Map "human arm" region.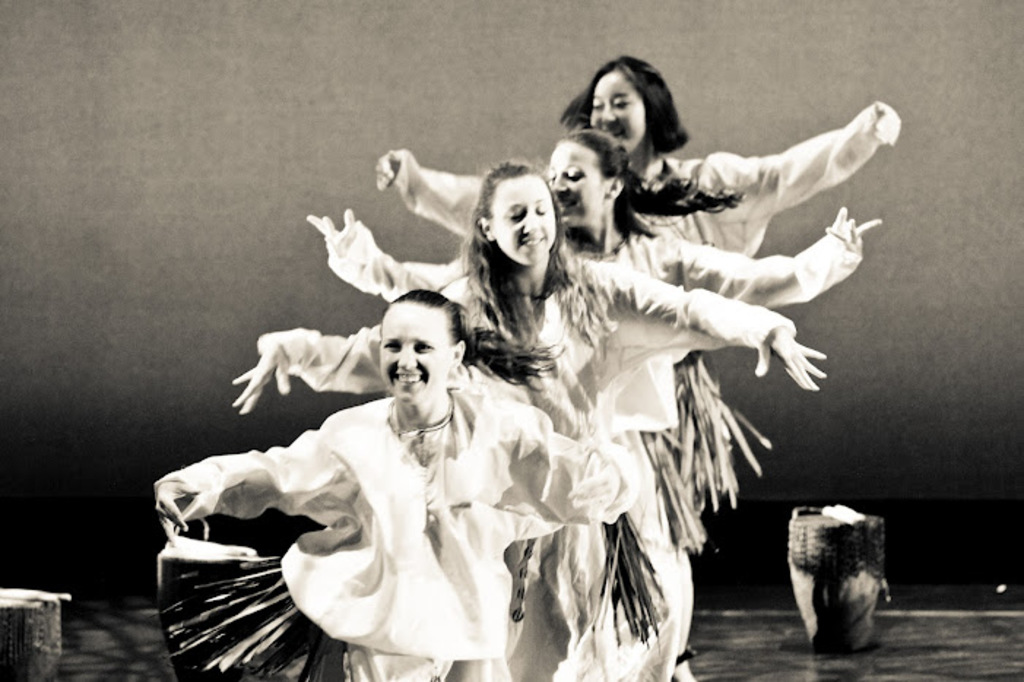
Mapped to {"x1": 488, "y1": 393, "x2": 646, "y2": 530}.
